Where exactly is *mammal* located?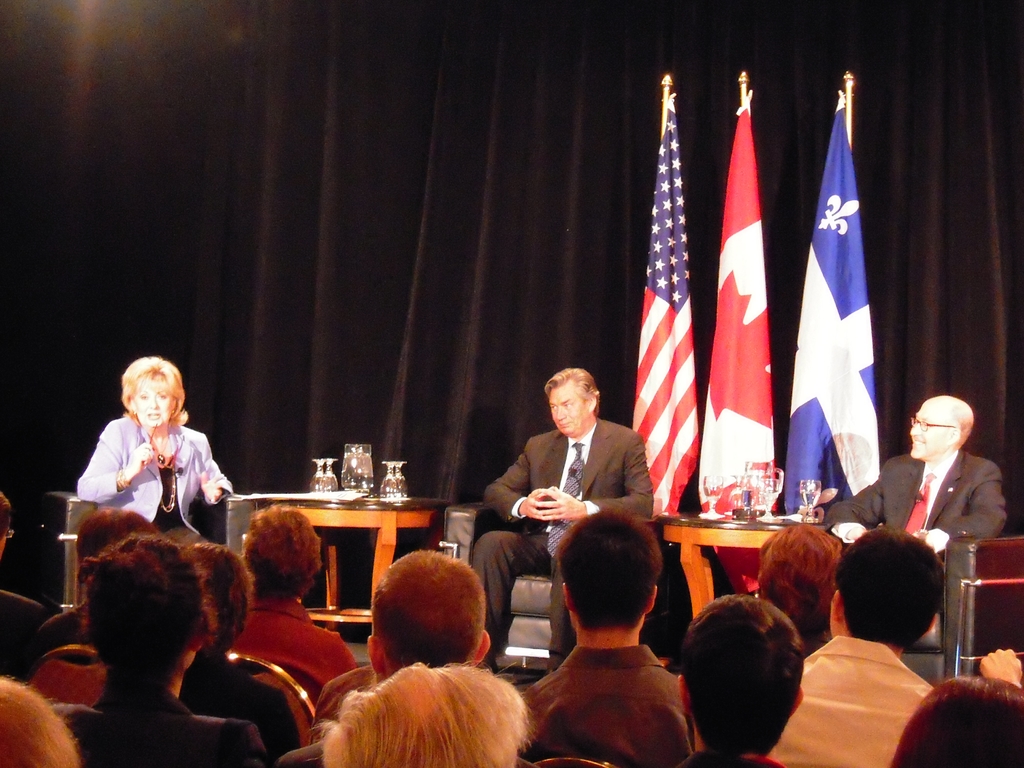
Its bounding box is (left=179, top=540, right=306, bottom=753).
